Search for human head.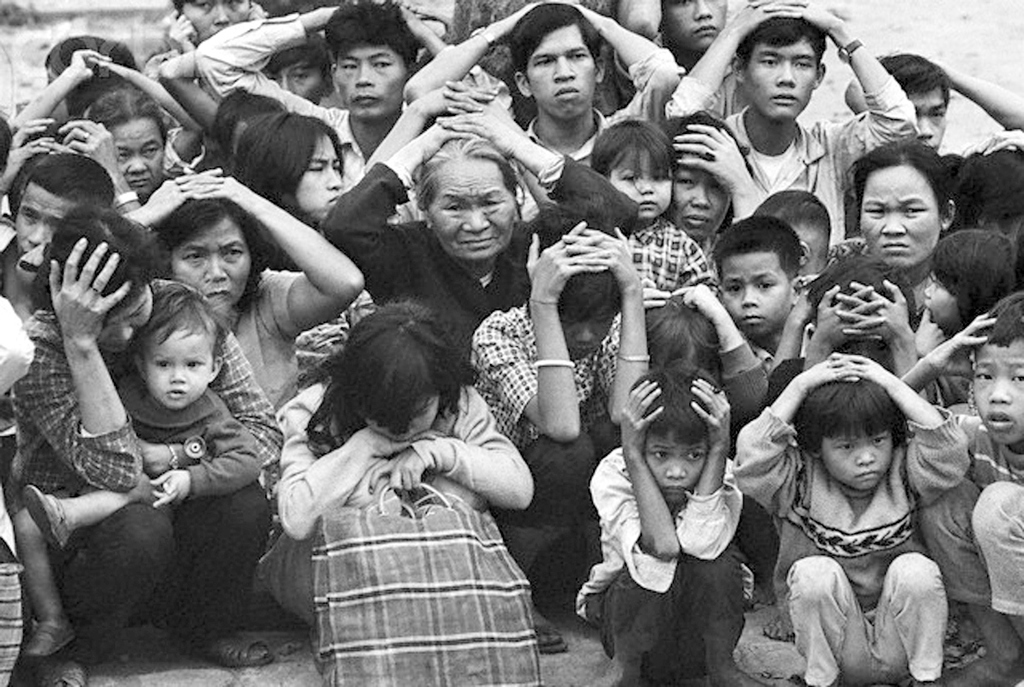
Found at Rect(127, 284, 227, 406).
